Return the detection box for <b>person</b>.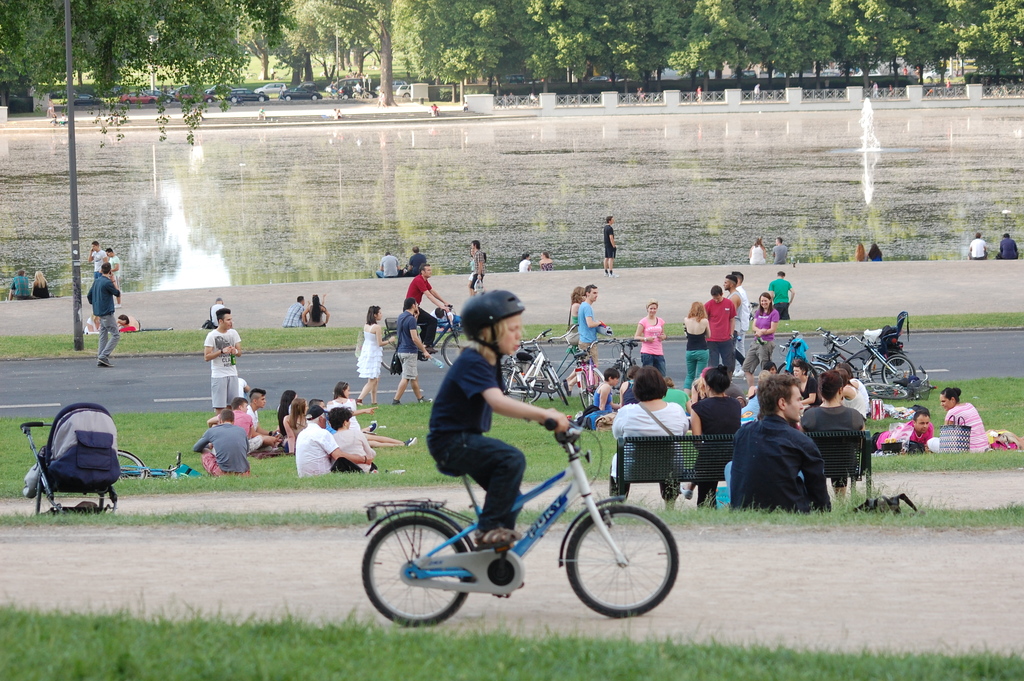
{"left": 404, "top": 243, "right": 425, "bottom": 274}.
